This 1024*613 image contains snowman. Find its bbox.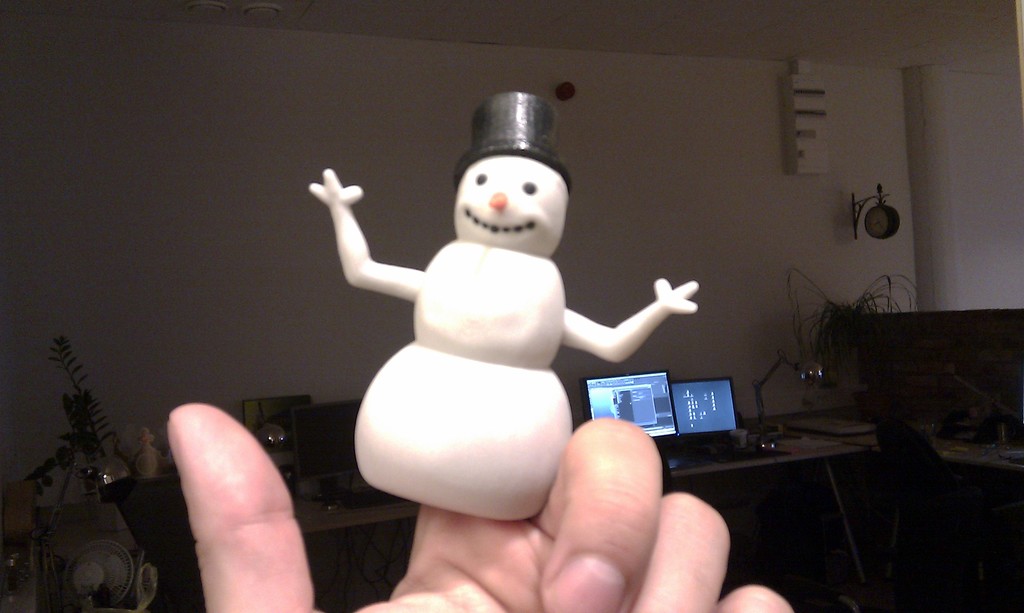
<region>310, 90, 699, 524</region>.
